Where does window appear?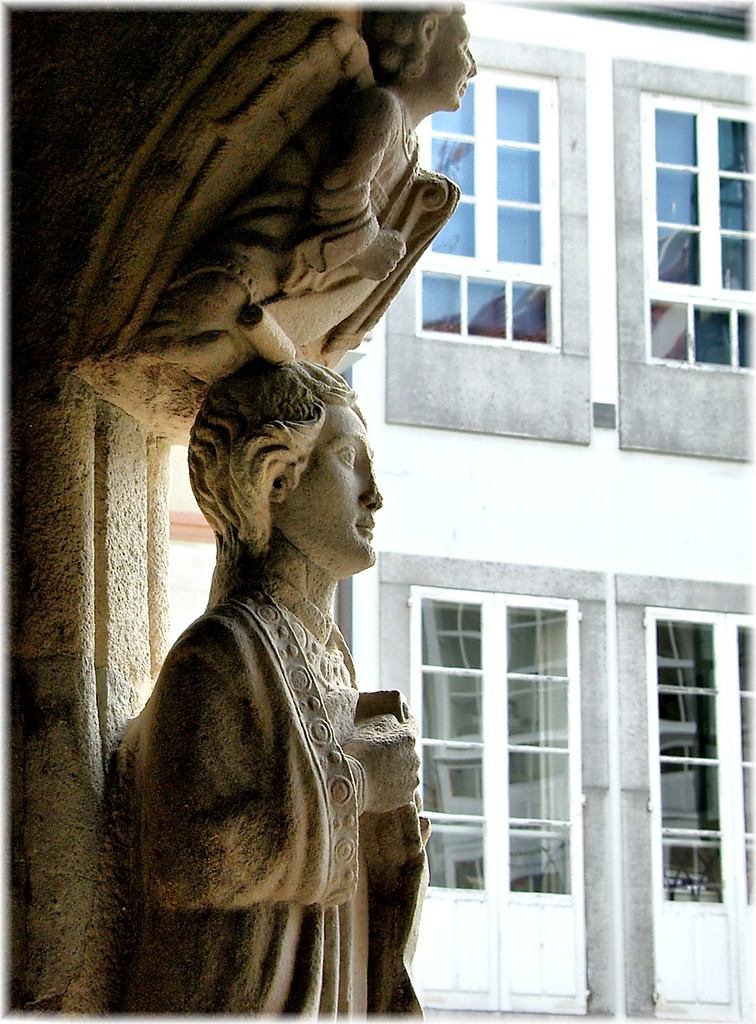
Appears at region(645, 85, 755, 363).
